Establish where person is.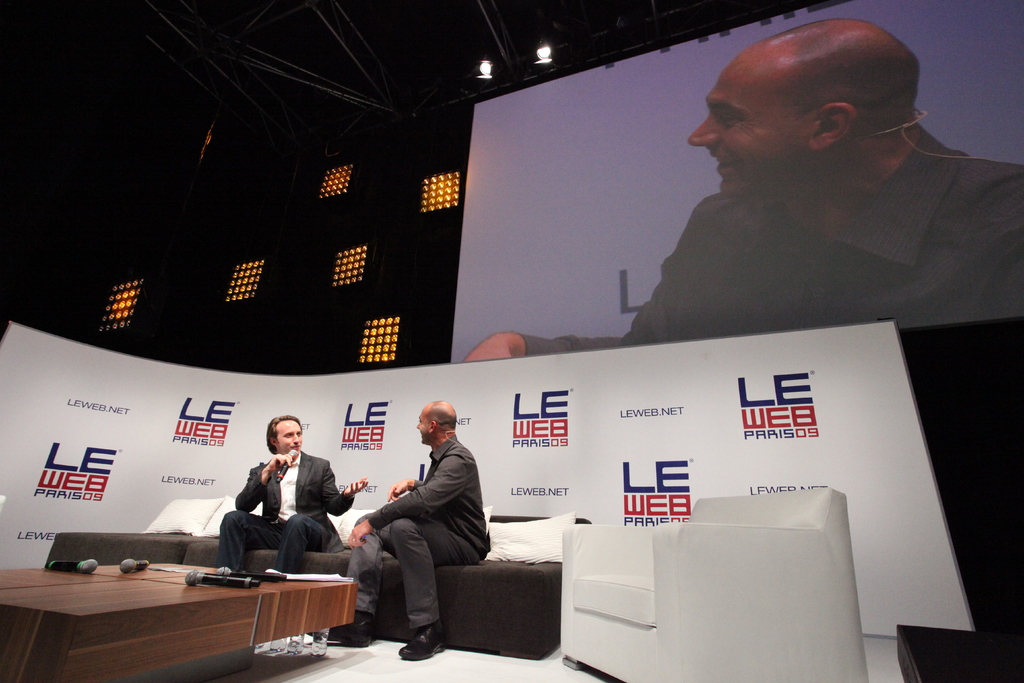
Established at bbox=(214, 415, 366, 578).
